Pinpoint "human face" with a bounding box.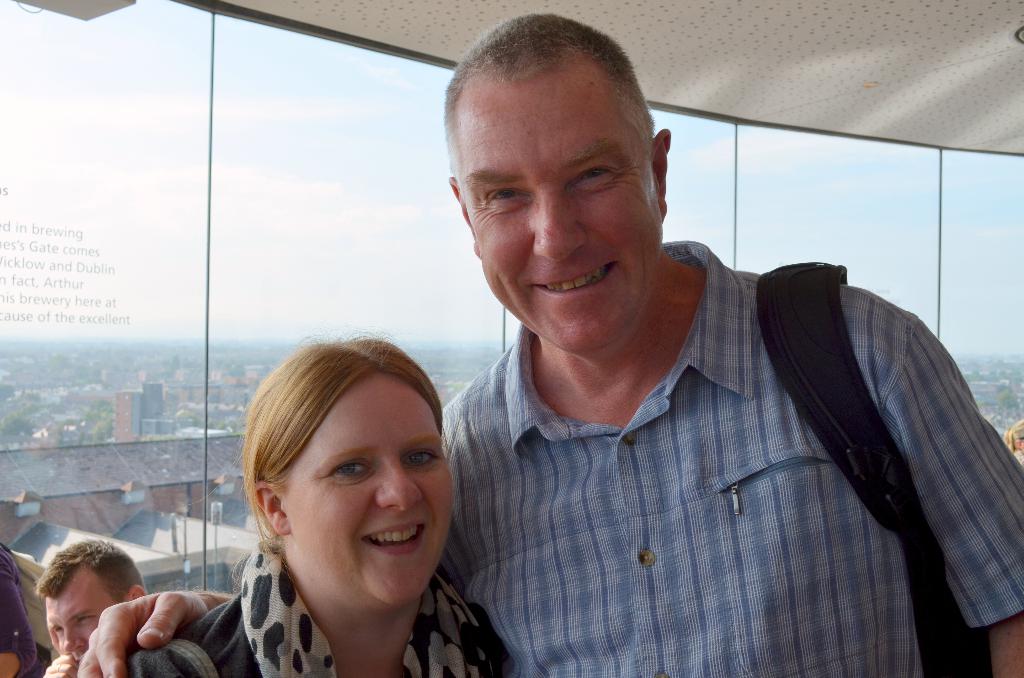
<bbox>44, 567, 115, 663</bbox>.
